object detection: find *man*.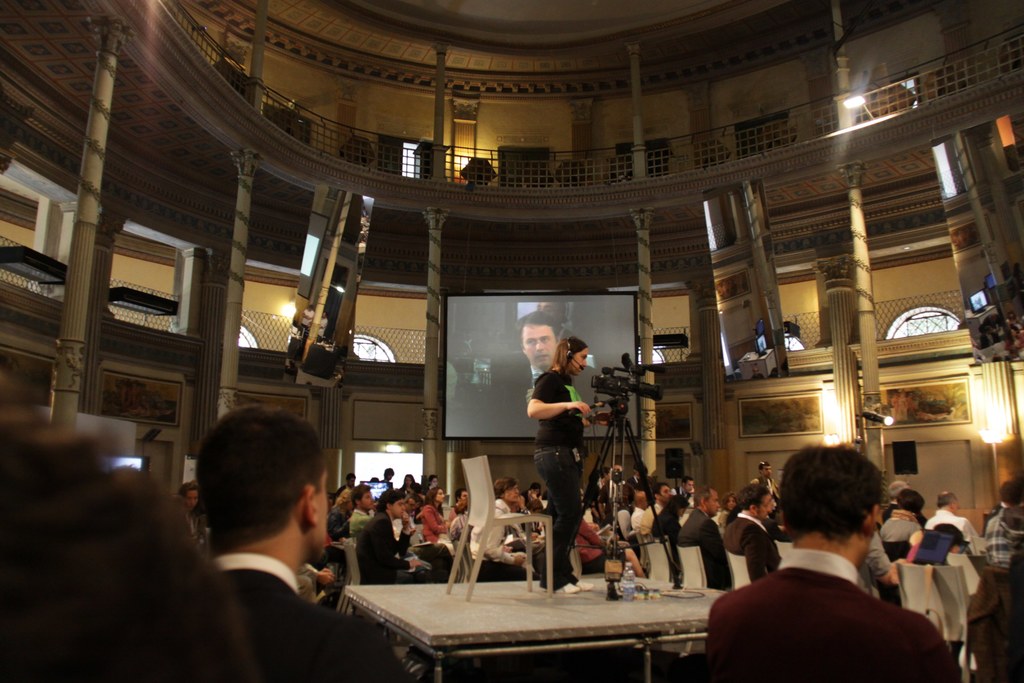
{"x1": 691, "y1": 467, "x2": 956, "y2": 682}.
